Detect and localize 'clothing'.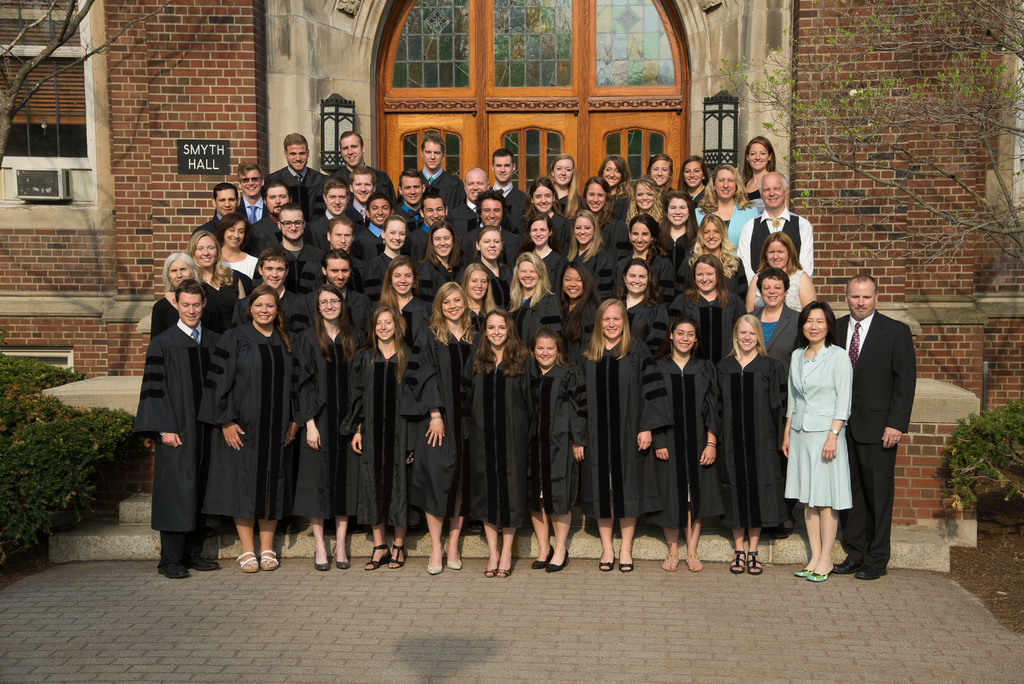
Localized at bbox=(737, 199, 813, 283).
